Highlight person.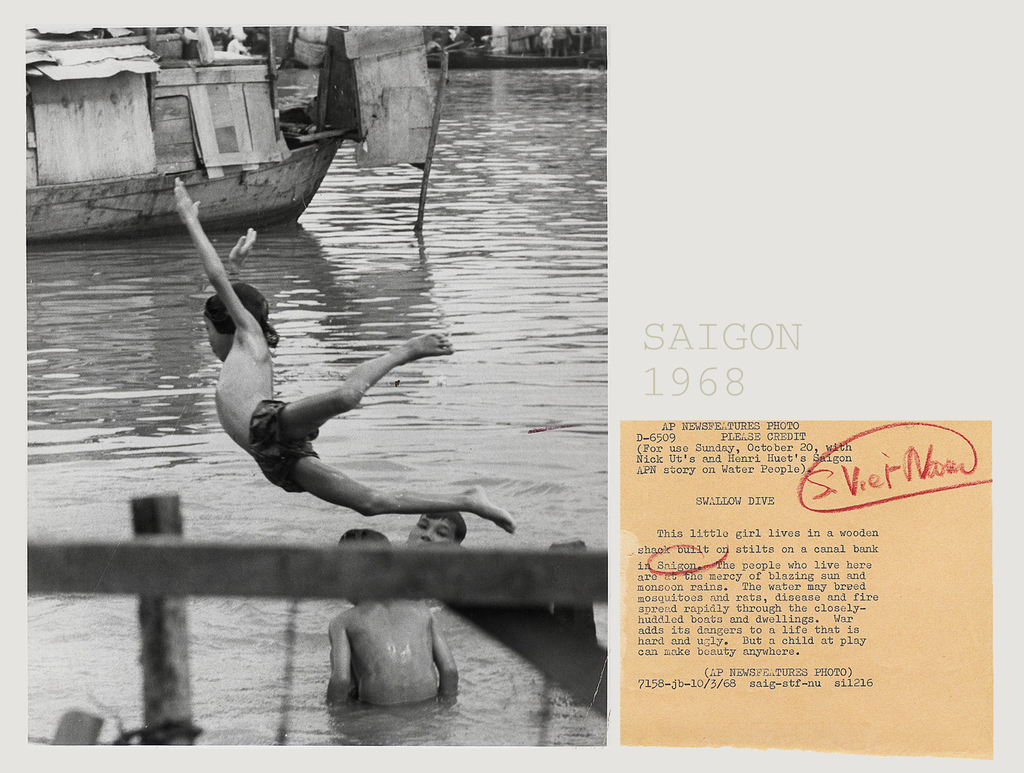
Highlighted region: {"left": 425, "top": 31, "right": 441, "bottom": 53}.
